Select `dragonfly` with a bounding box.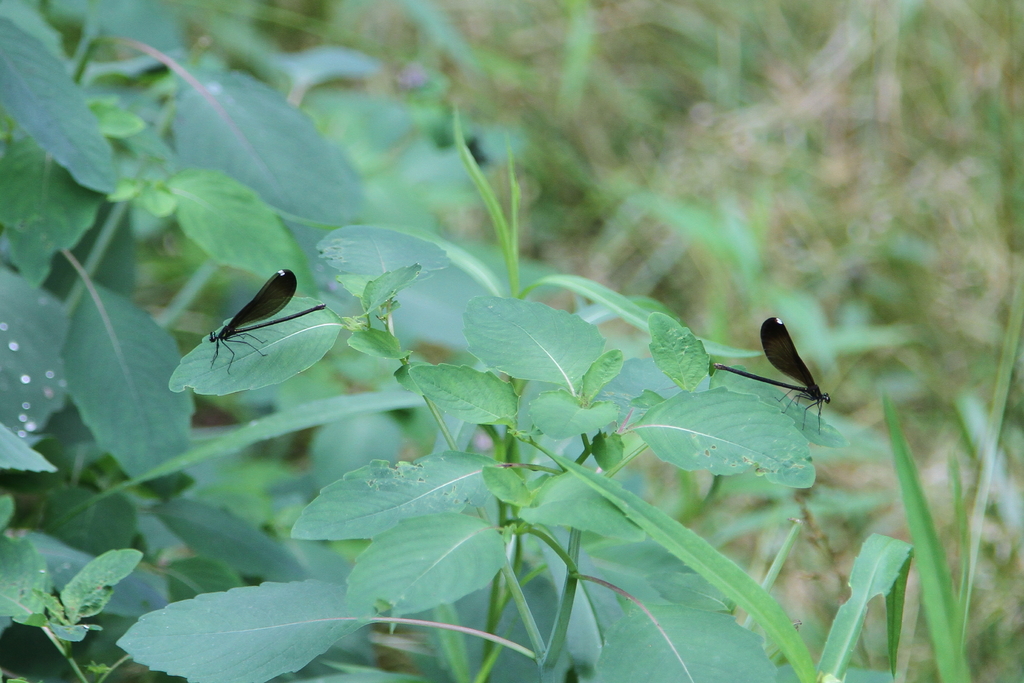
pyautogui.locateOnScreen(207, 269, 326, 380).
